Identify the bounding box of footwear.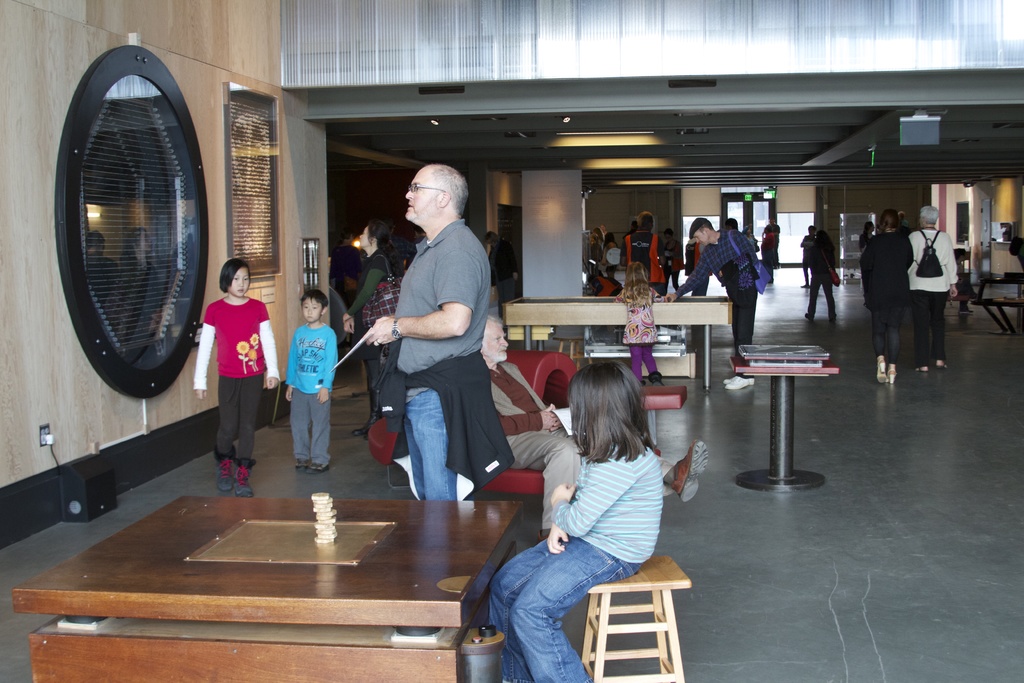
(806,313,814,320).
